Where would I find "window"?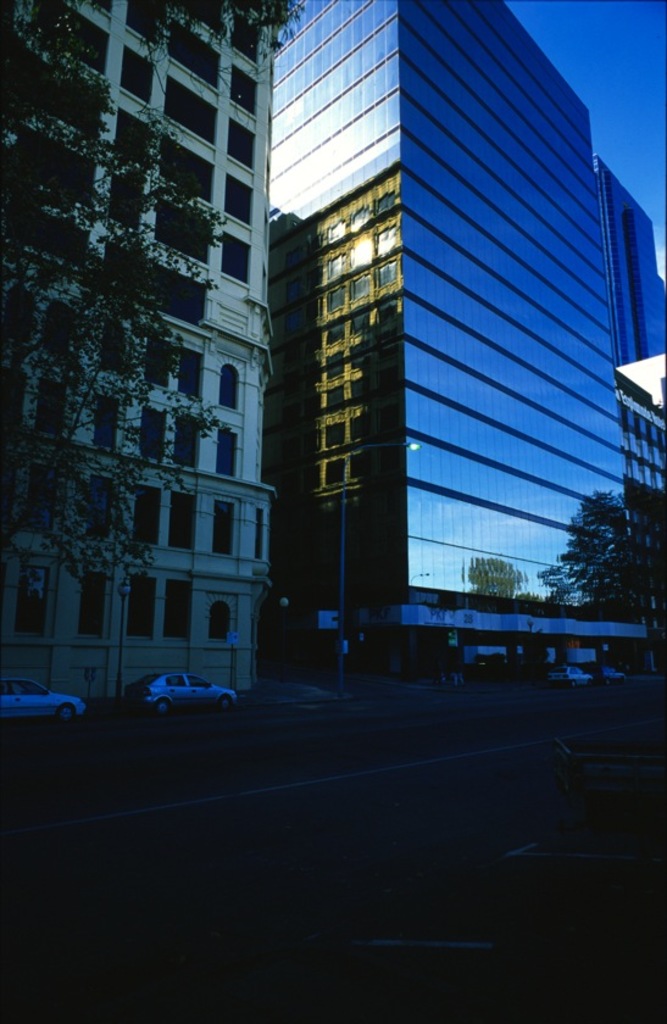
At box=[211, 597, 230, 641].
